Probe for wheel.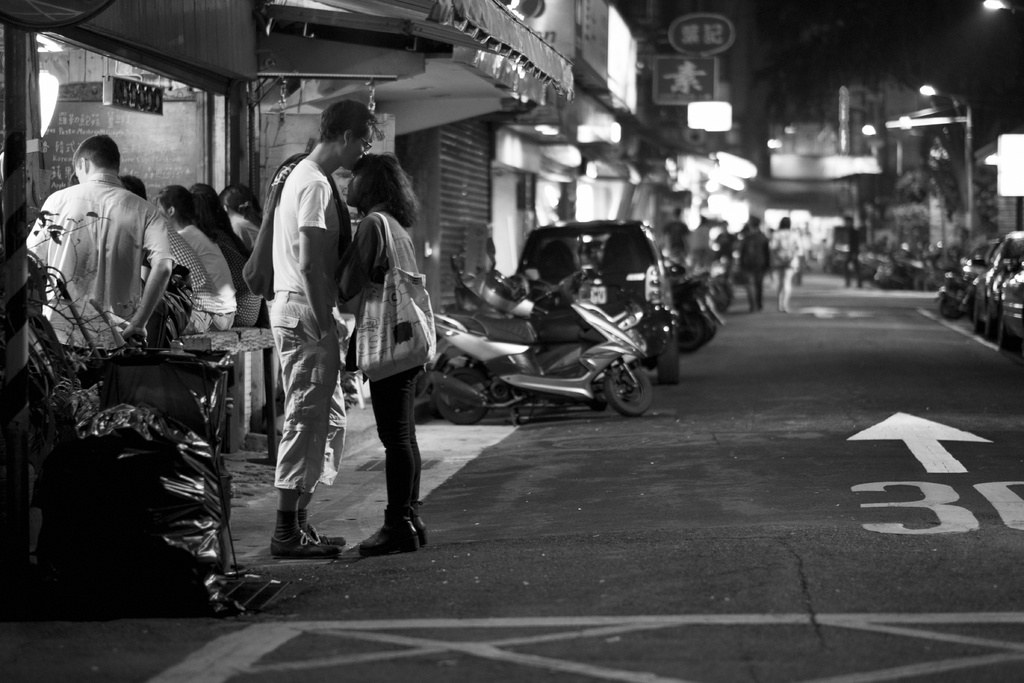
Probe result: detection(999, 320, 1020, 350).
